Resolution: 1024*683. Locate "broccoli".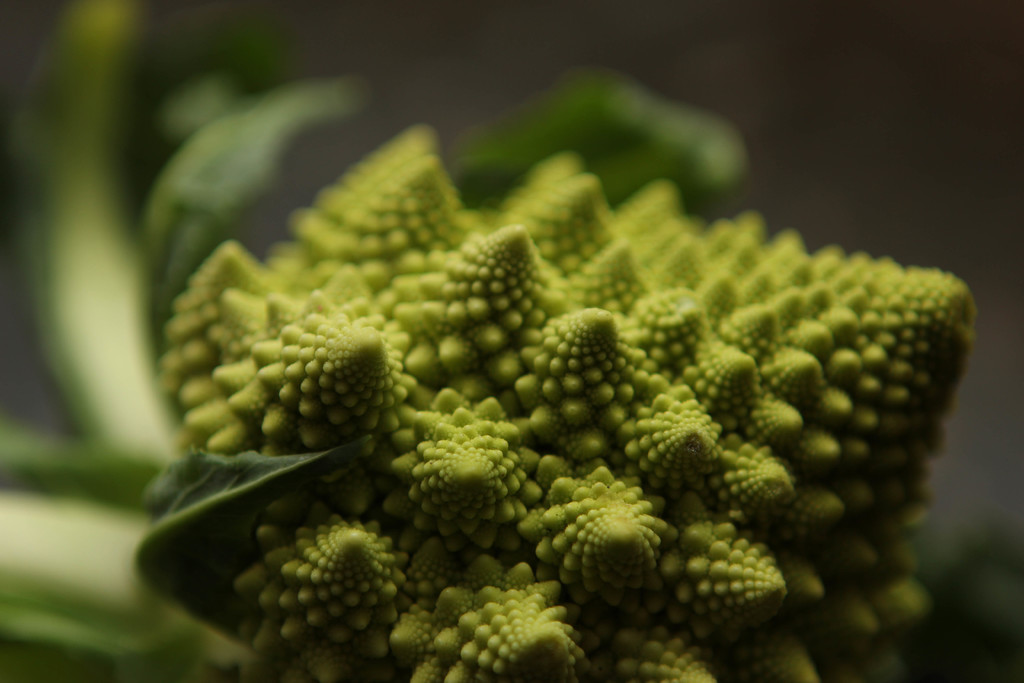
157:114:979:682.
